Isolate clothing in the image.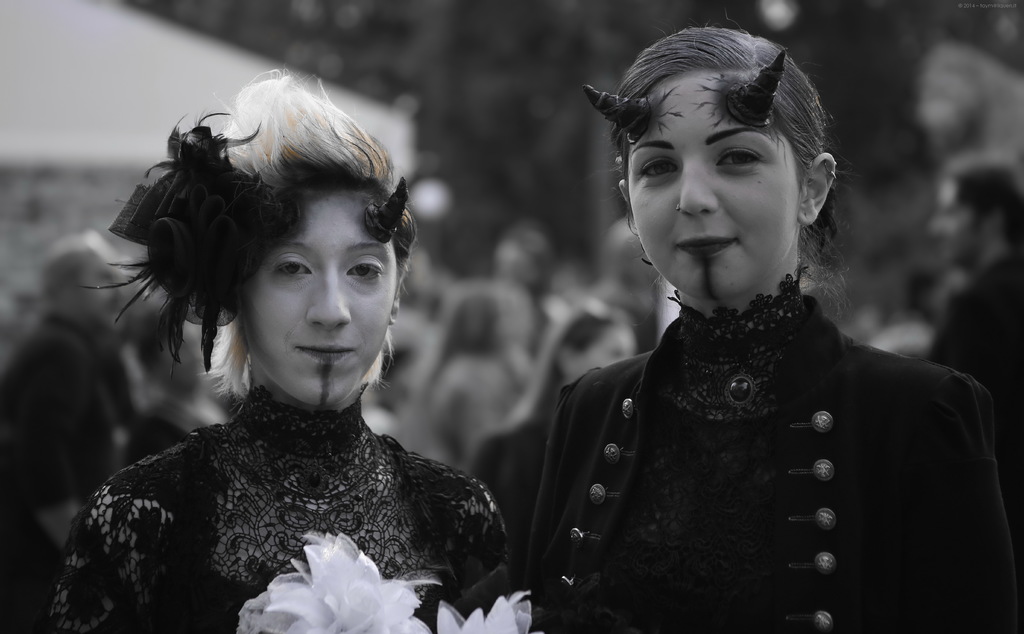
Isolated region: Rect(508, 259, 1017, 633).
